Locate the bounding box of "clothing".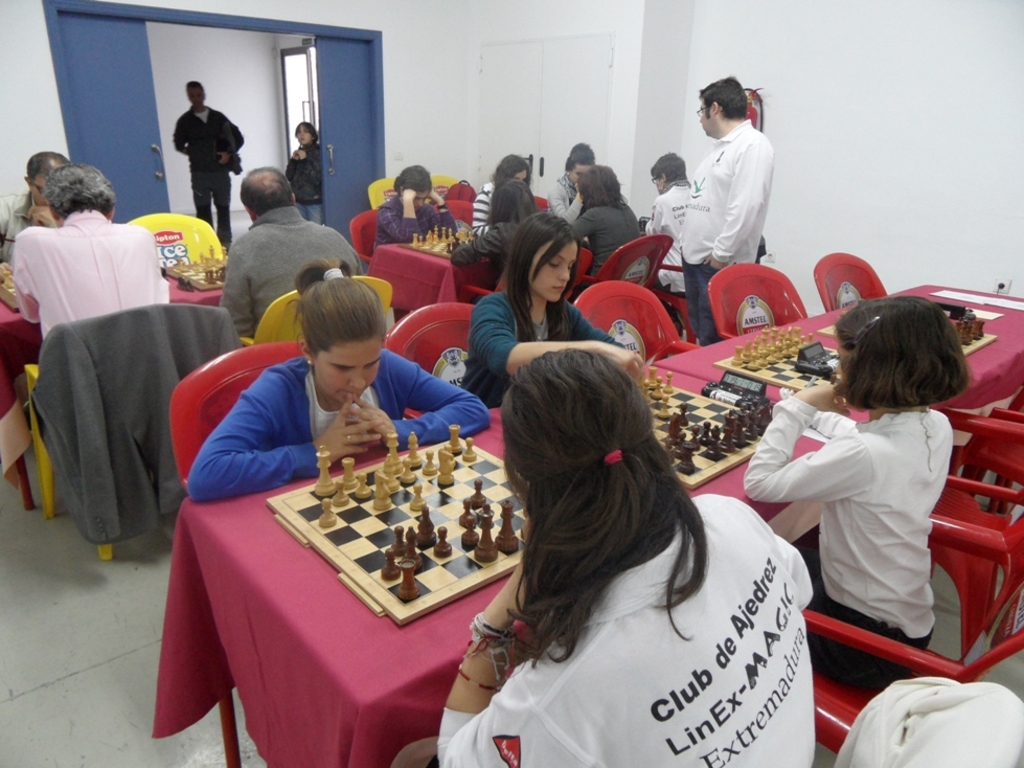
Bounding box: rect(465, 177, 493, 232).
